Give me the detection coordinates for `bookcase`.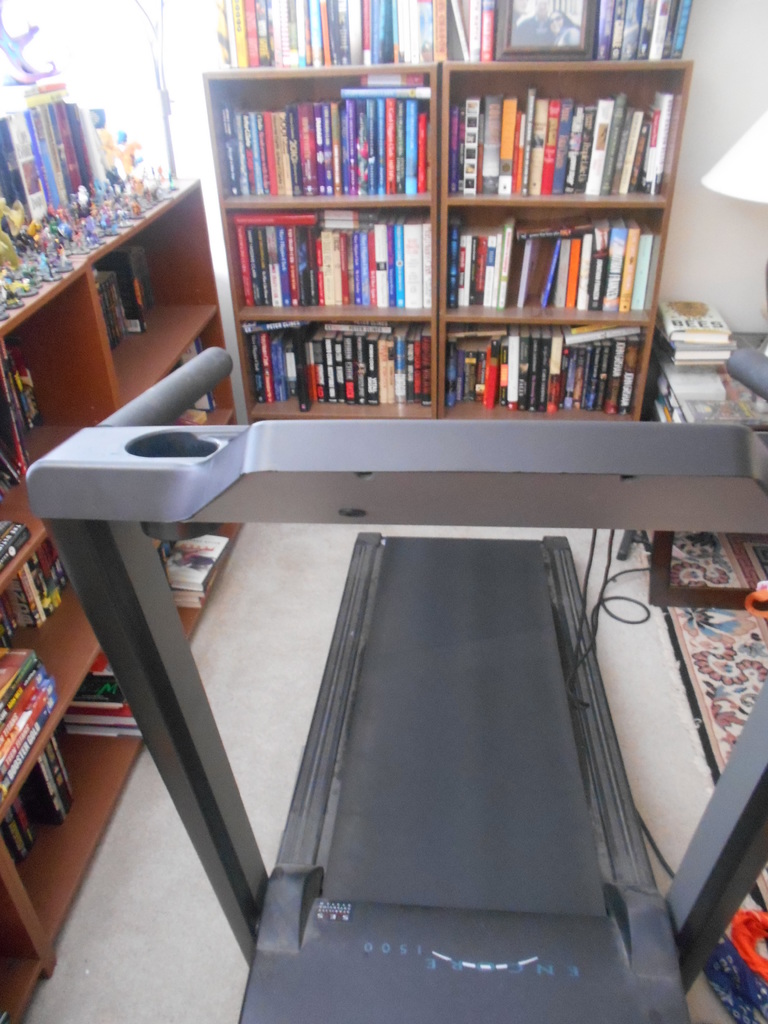
detection(203, 56, 685, 423).
